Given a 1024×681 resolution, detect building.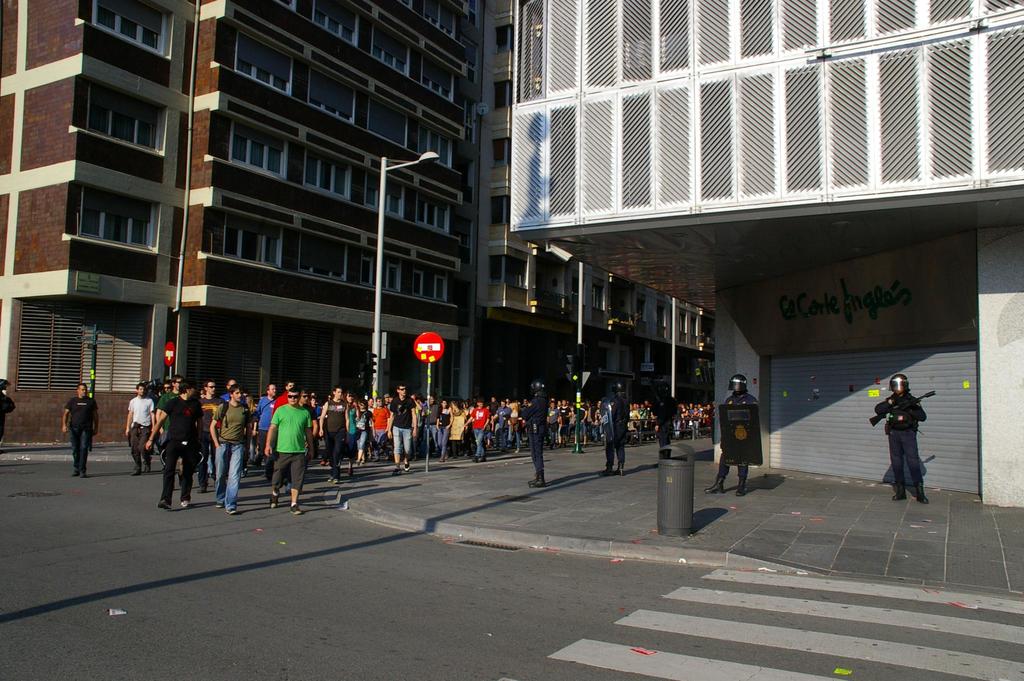
486/0/714/434.
